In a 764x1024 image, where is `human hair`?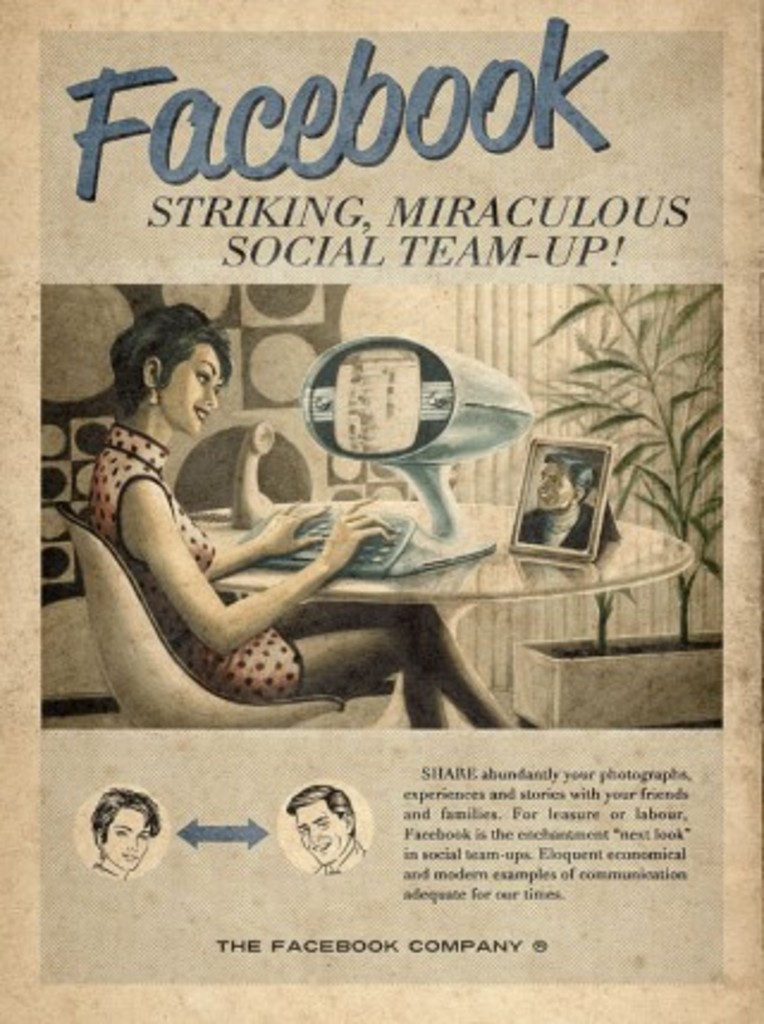
107, 298, 222, 432.
